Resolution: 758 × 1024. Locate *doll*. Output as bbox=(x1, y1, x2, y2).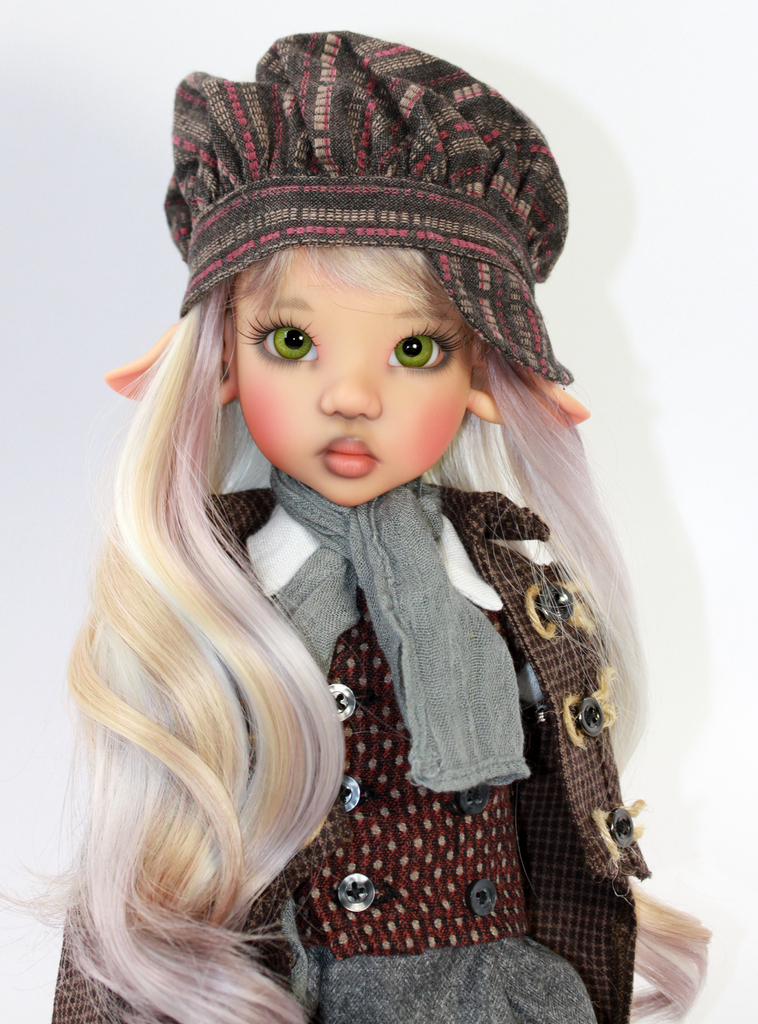
bbox=(41, 36, 673, 1021).
